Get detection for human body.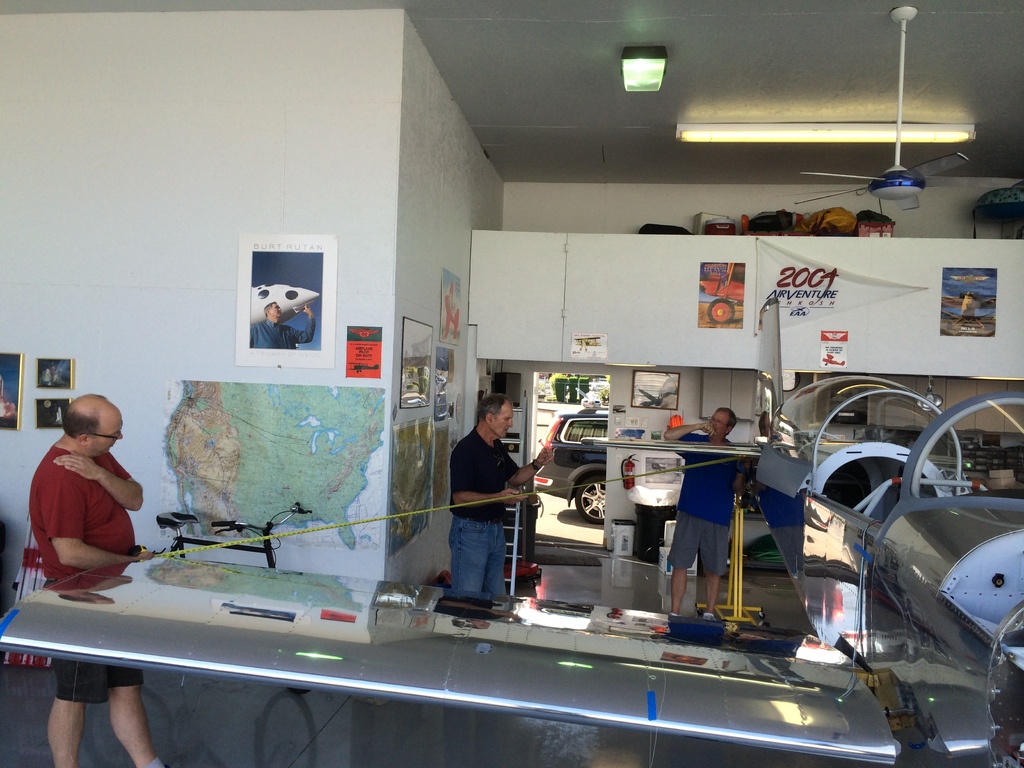
Detection: Rect(20, 392, 163, 767).
